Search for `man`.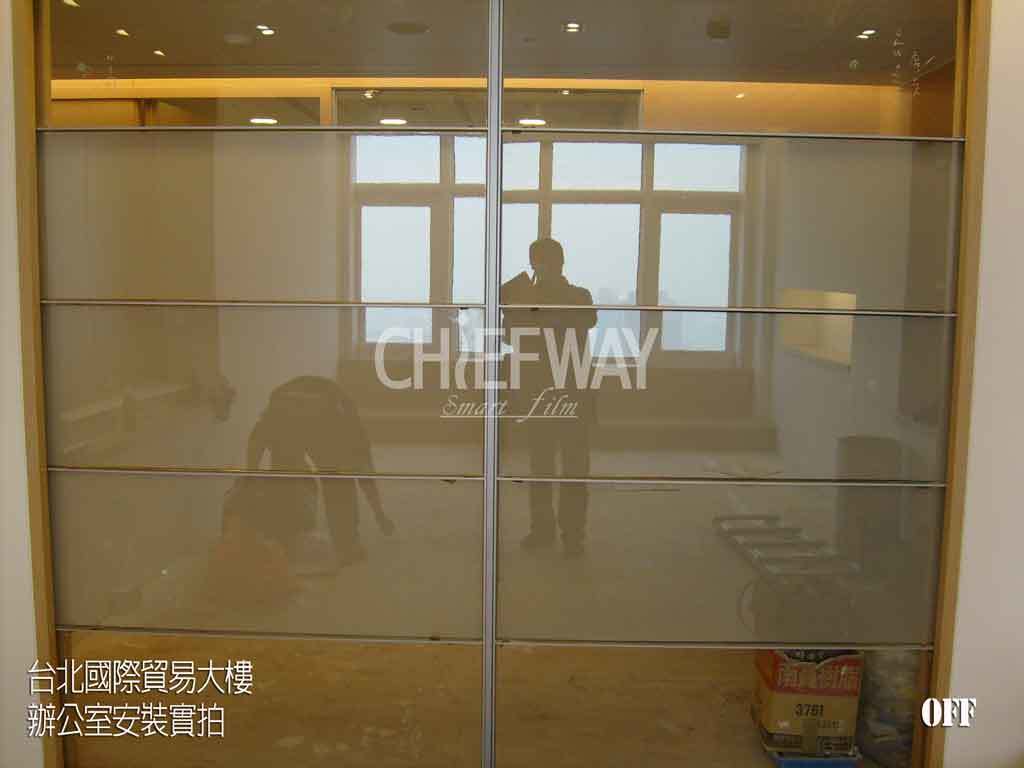
Found at (x1=500, y1=232, x2=587, y2=571).
